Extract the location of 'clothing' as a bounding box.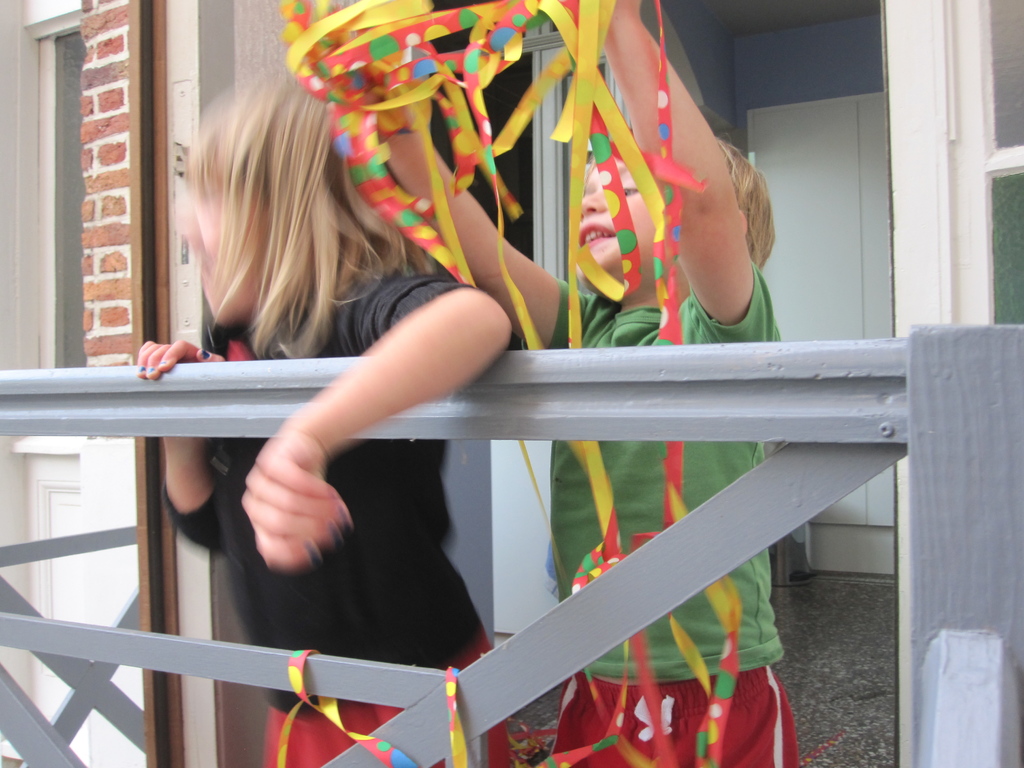
532,239,803,765.
